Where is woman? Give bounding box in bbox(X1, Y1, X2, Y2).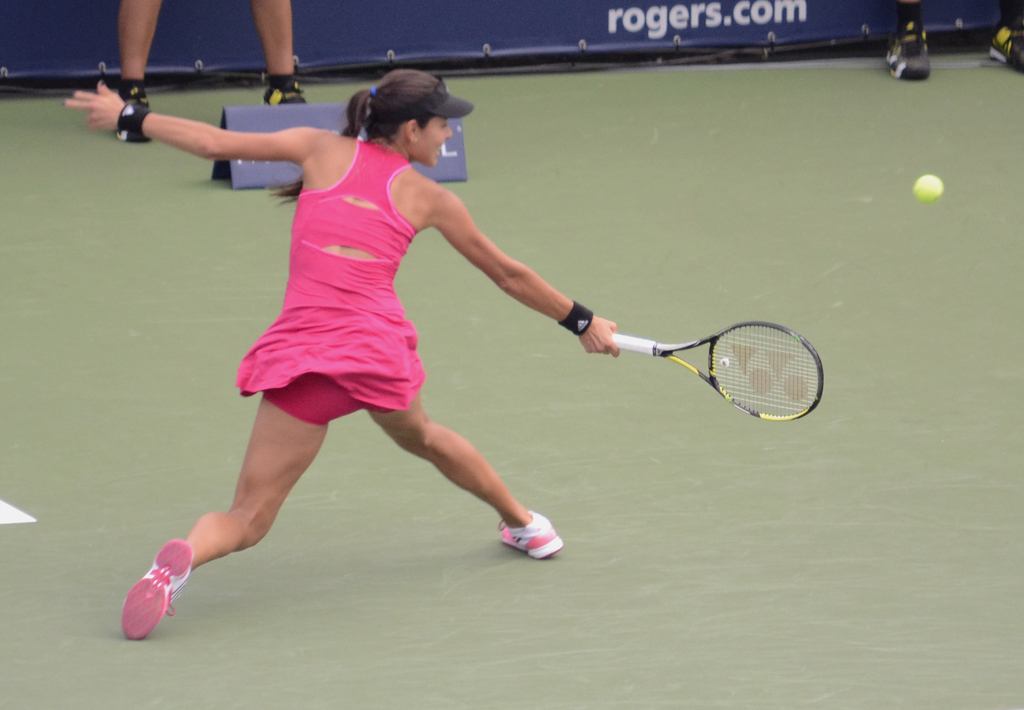
bbox(64, 70, 618, 639).
